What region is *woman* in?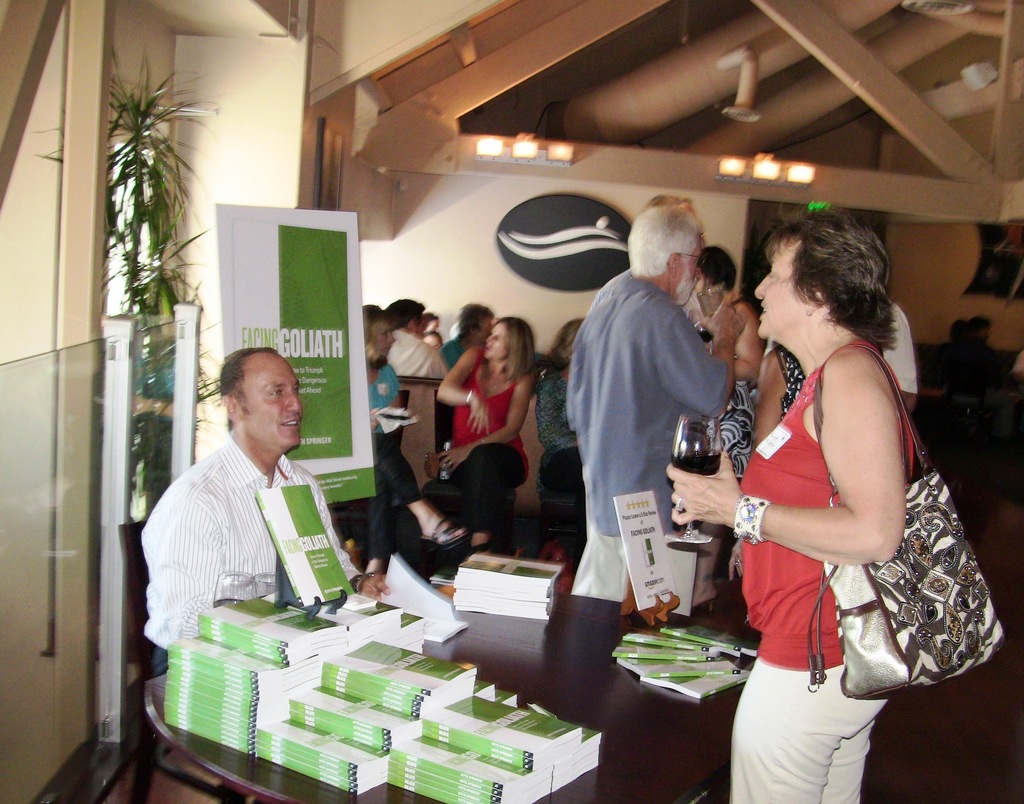
{"x1": 428, "y1": 311, "x2": 542, "y2": 519}.
